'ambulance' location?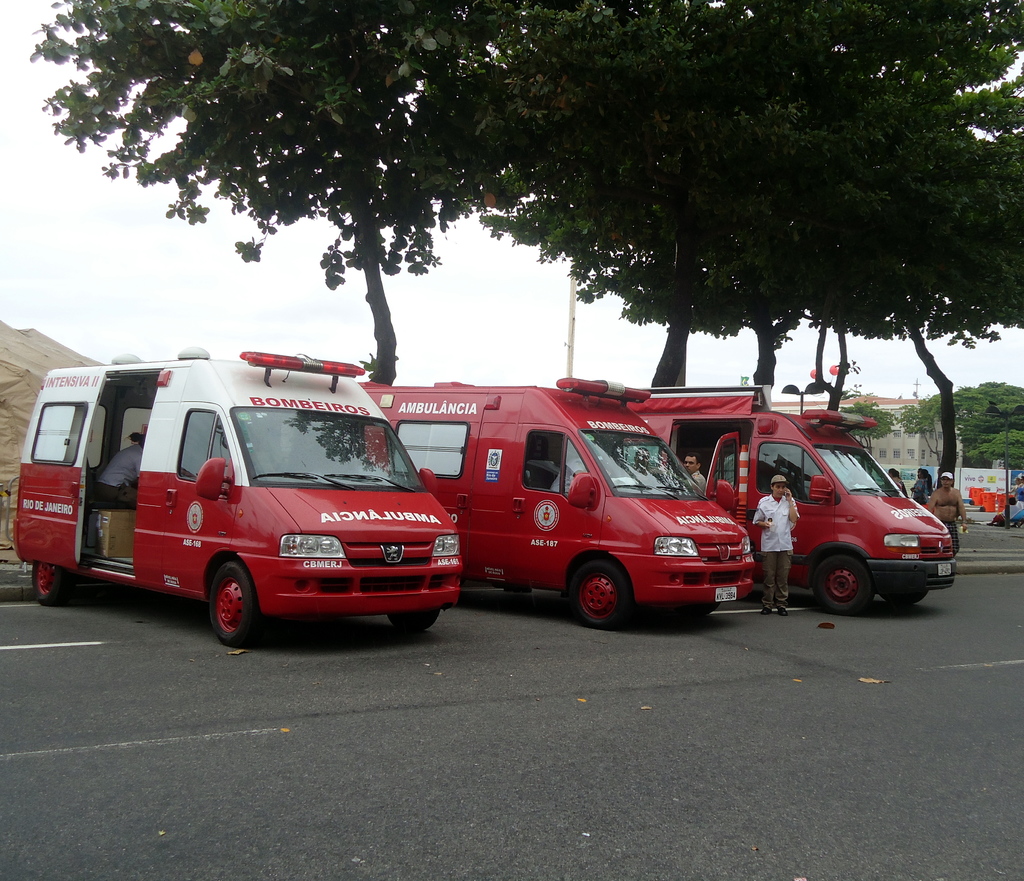
x1=357, y1=378, x2=760, y2=630
